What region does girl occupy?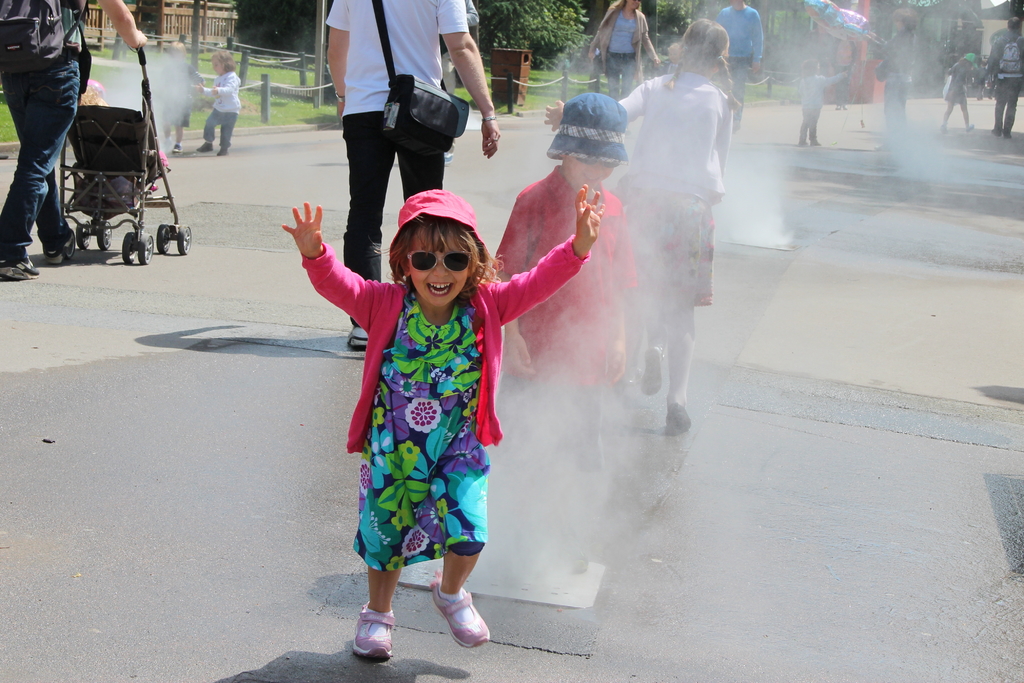
<box>188,49,237,156</box>.
